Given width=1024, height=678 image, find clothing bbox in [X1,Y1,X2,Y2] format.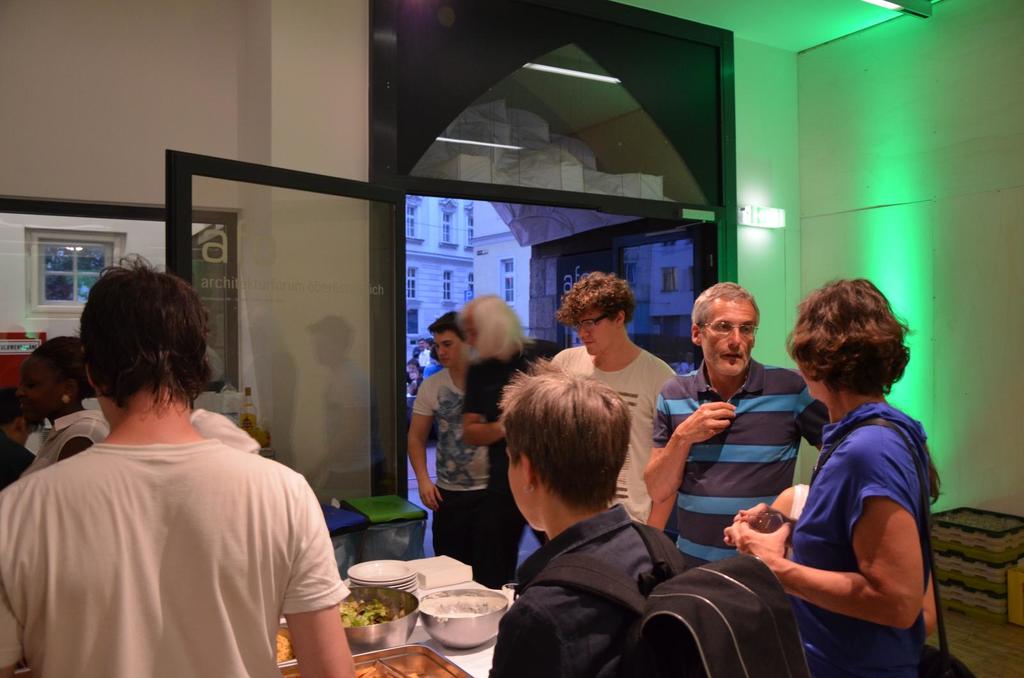
[19,373,338,668].
